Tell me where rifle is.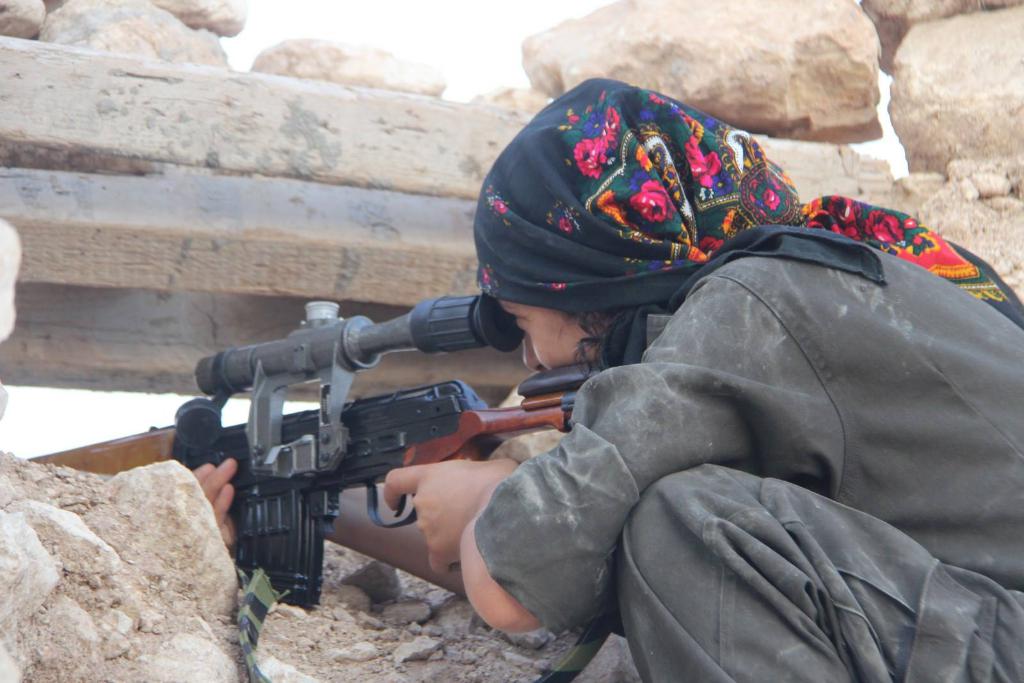
rifle is at [left=25, top=297, right=601, bottom=609].
